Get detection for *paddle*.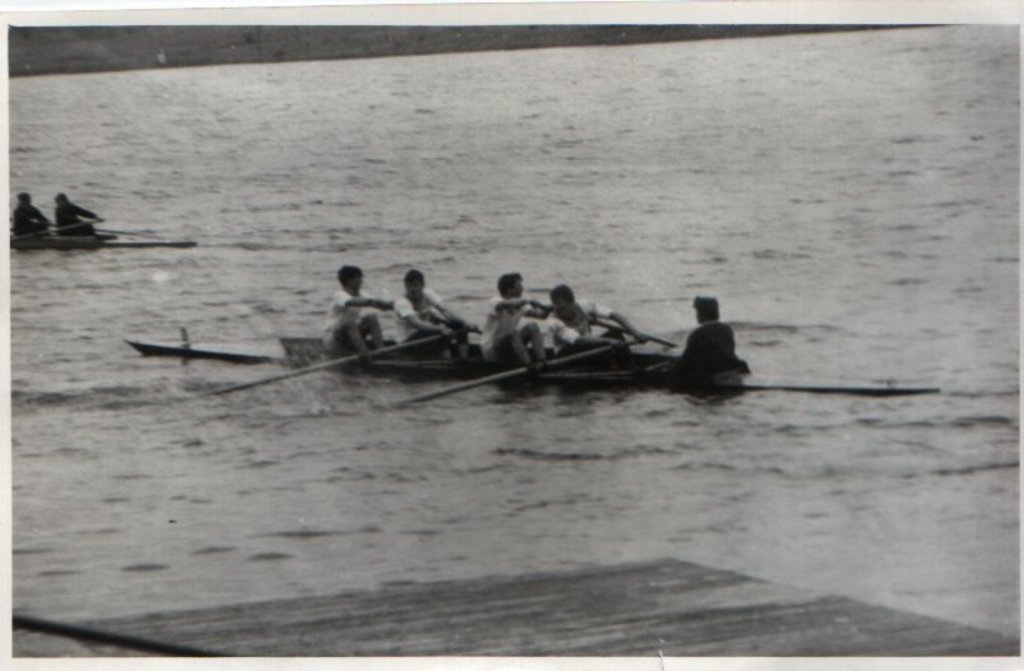
Detection: (left=406, top=342, right=642, bottom=403).
